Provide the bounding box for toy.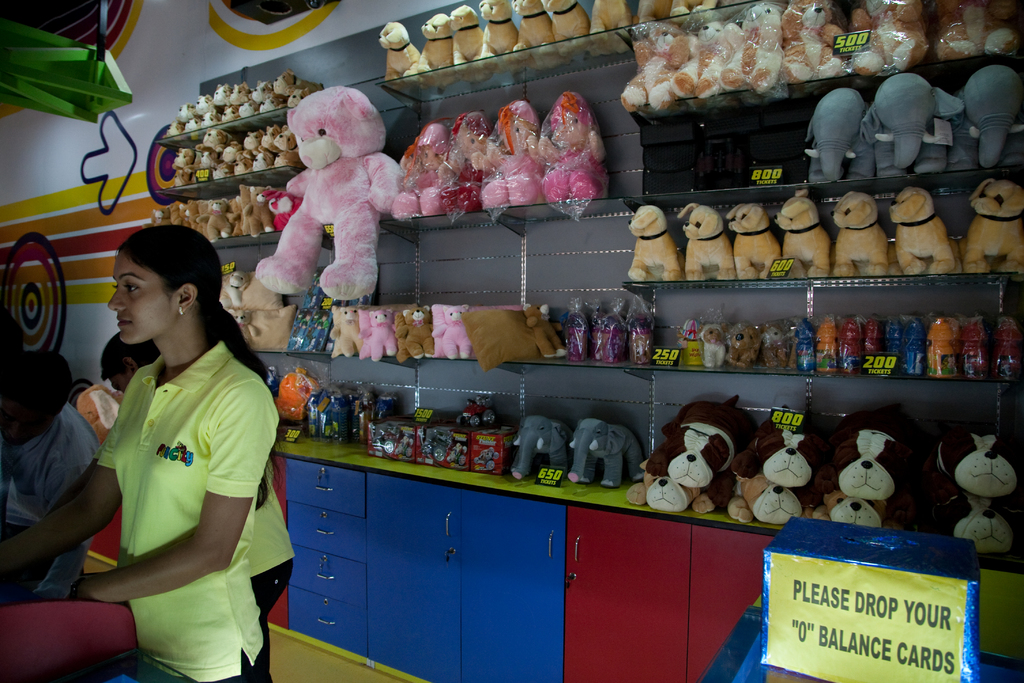
(left=145, top=184, right=302, bottom=244).
